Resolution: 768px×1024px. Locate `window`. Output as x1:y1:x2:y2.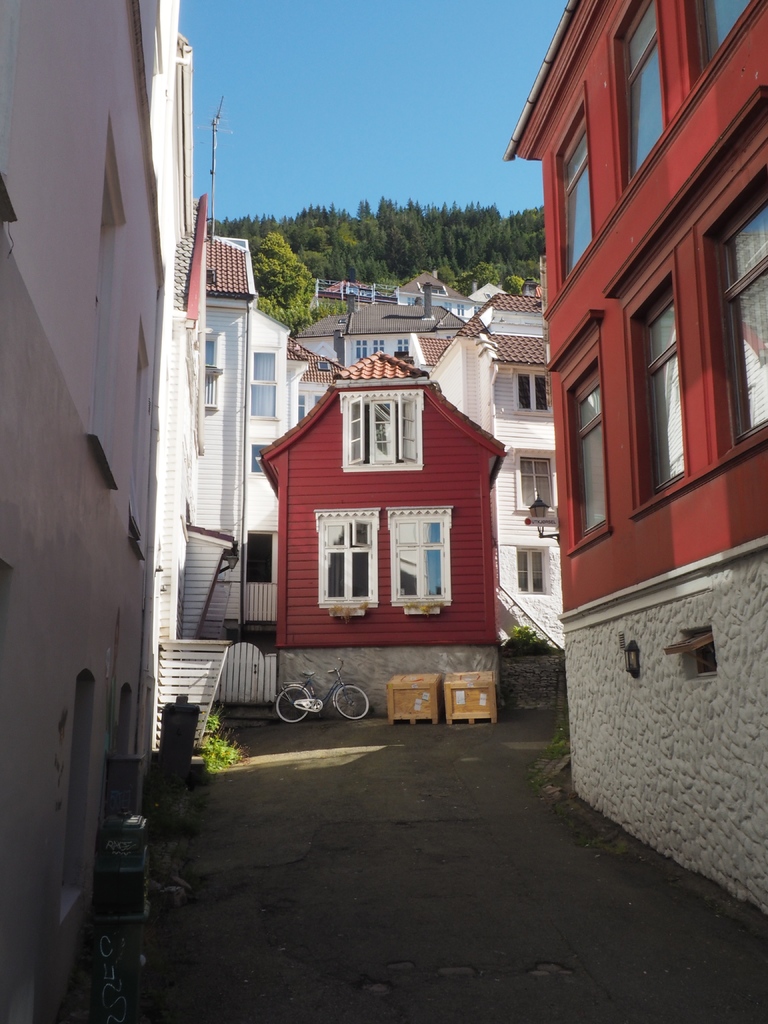
244:515:282:582.
